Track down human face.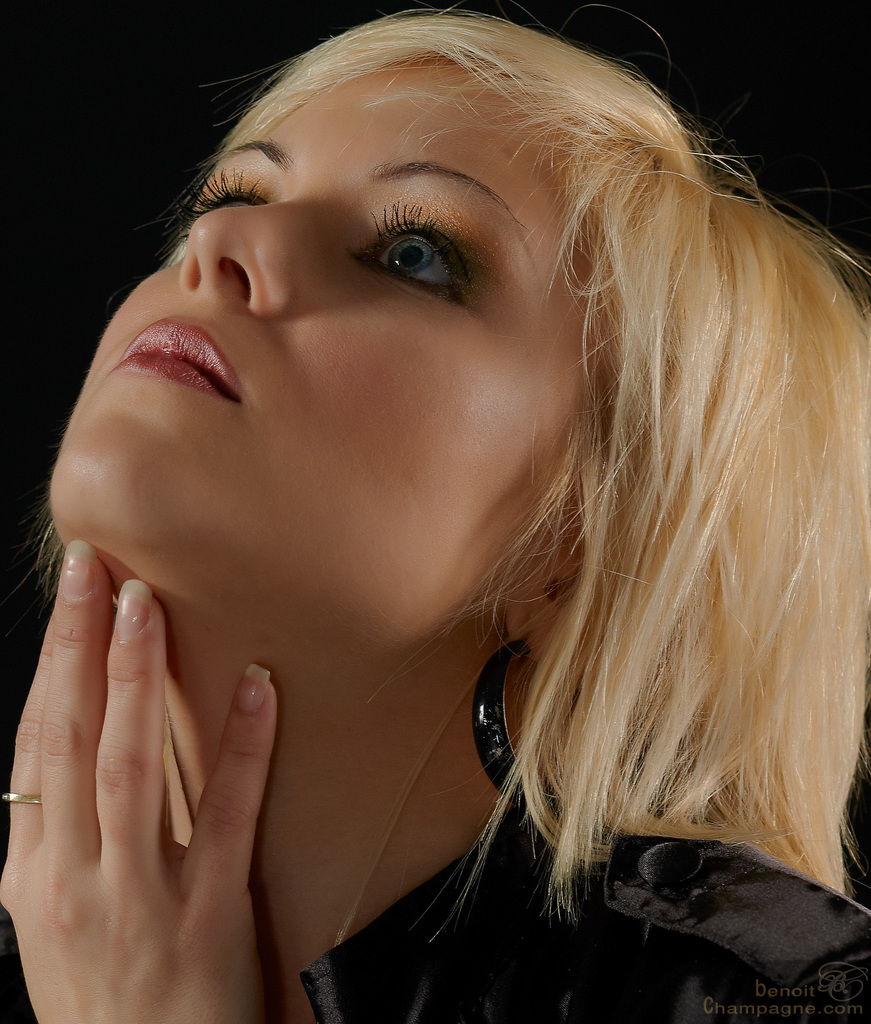
Tracked to [40, 49, 631, 616].
